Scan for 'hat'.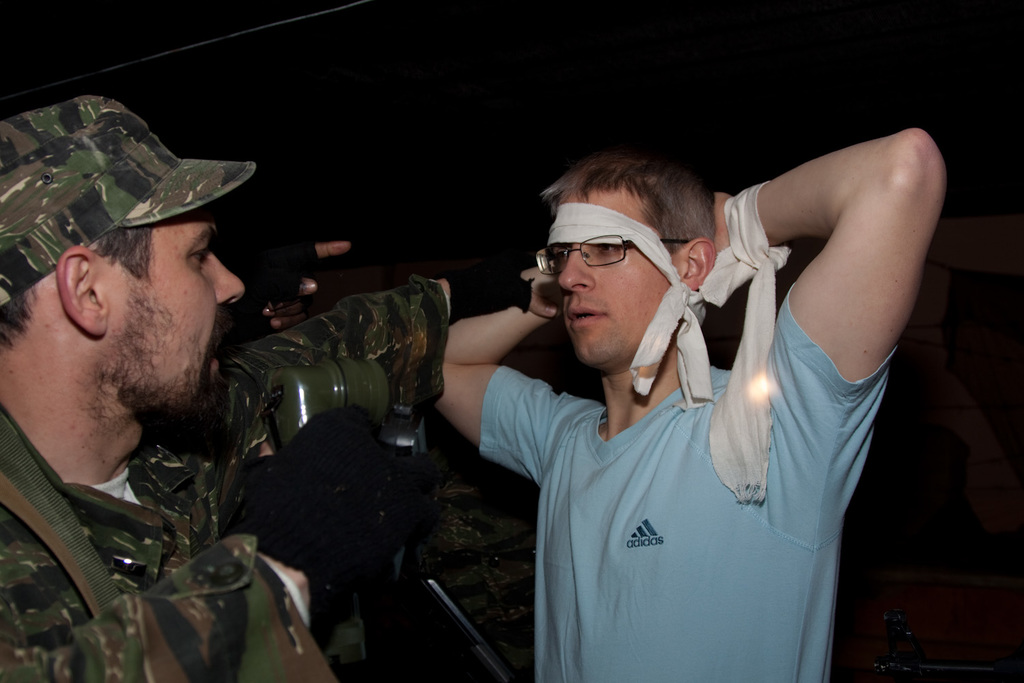
Scan result: Rect(0, 93, 257, 305).
